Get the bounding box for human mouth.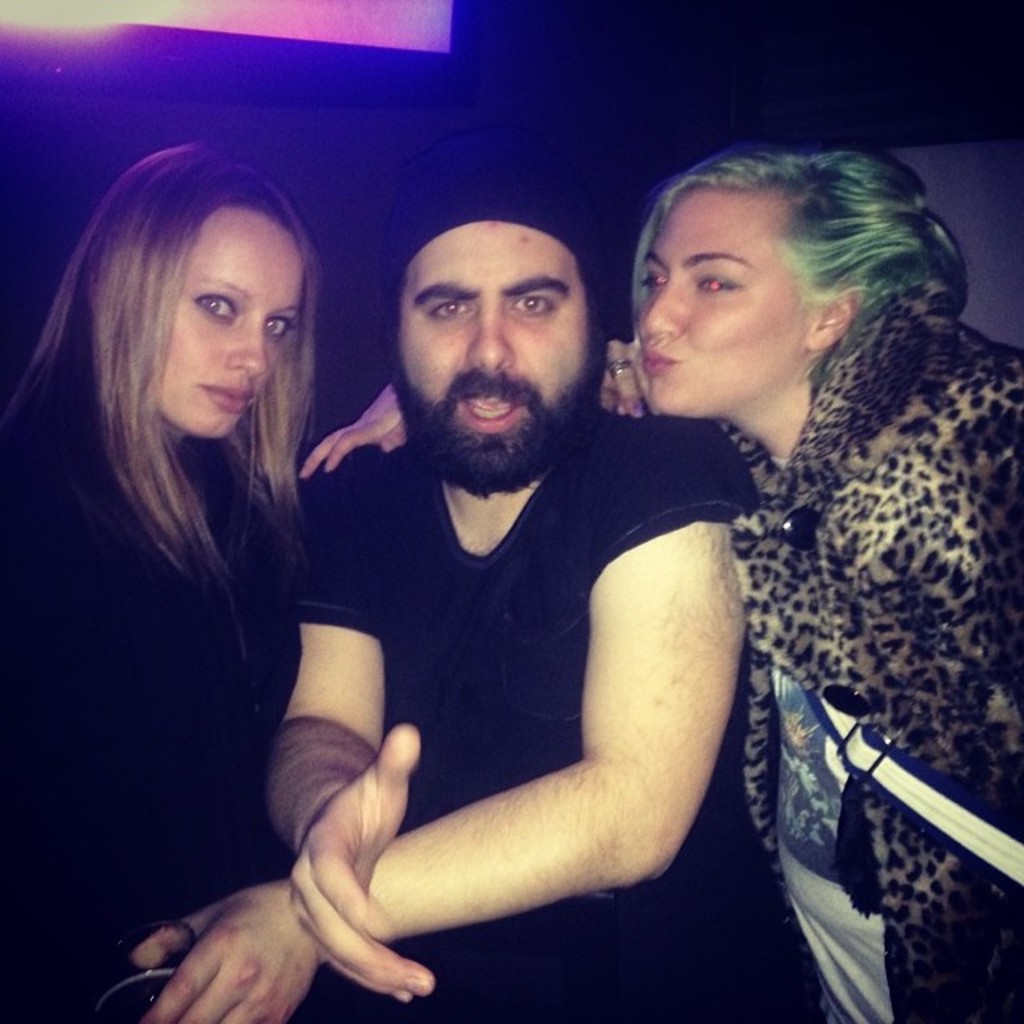
locate(635, 346, 682, 381).
